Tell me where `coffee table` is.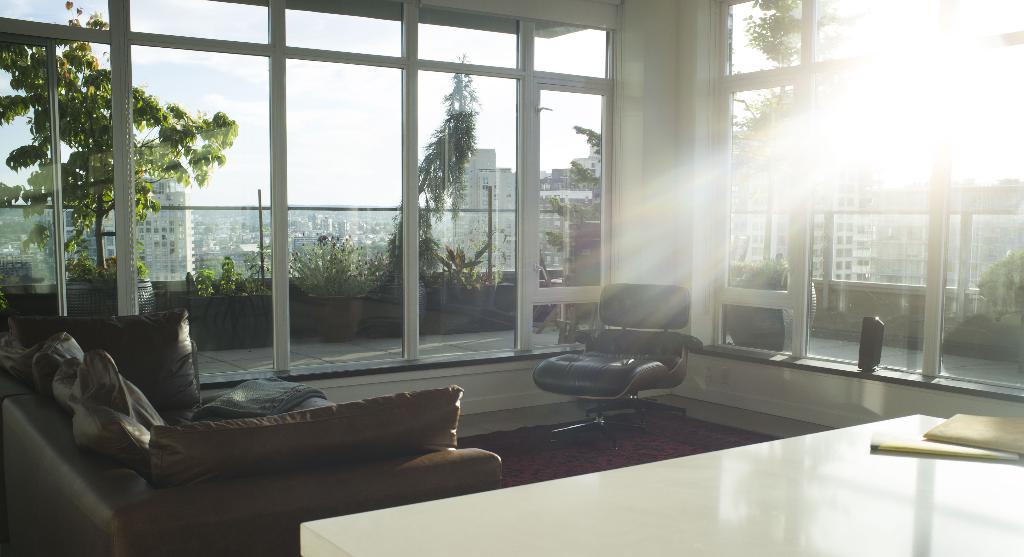
`coffee table` is at crop(298, 408, 1023, 556).
